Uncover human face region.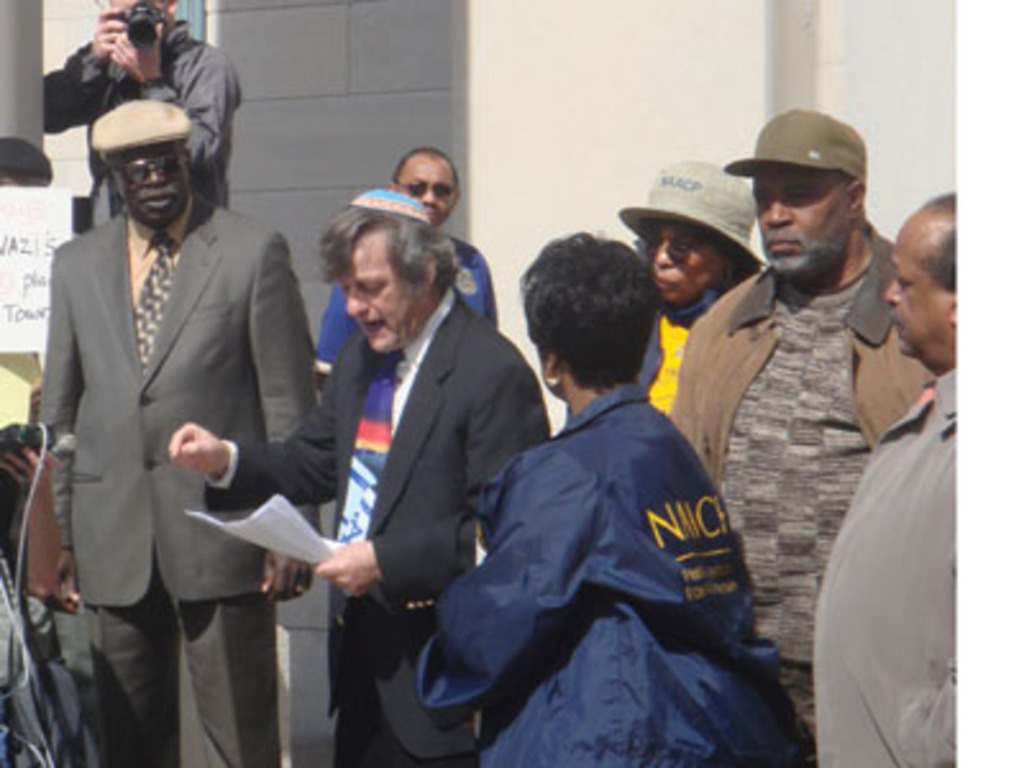
Uncovered: region(0, 125, 54, 187).
